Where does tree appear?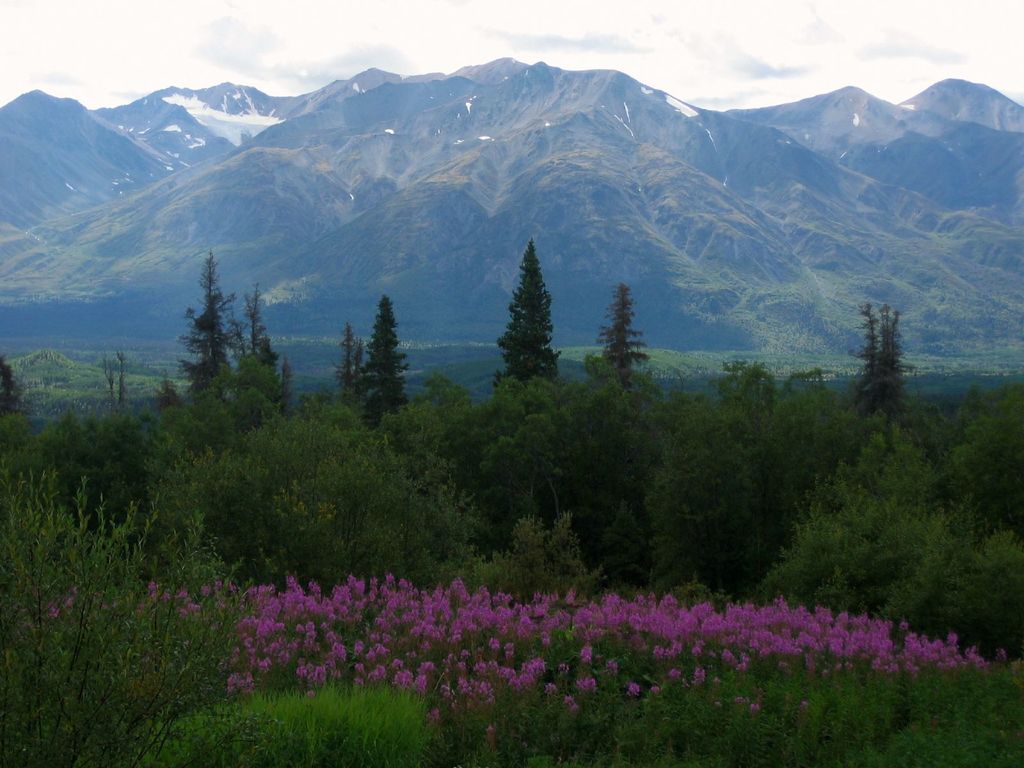
Appears at rect(107, 346, 141, 414).
